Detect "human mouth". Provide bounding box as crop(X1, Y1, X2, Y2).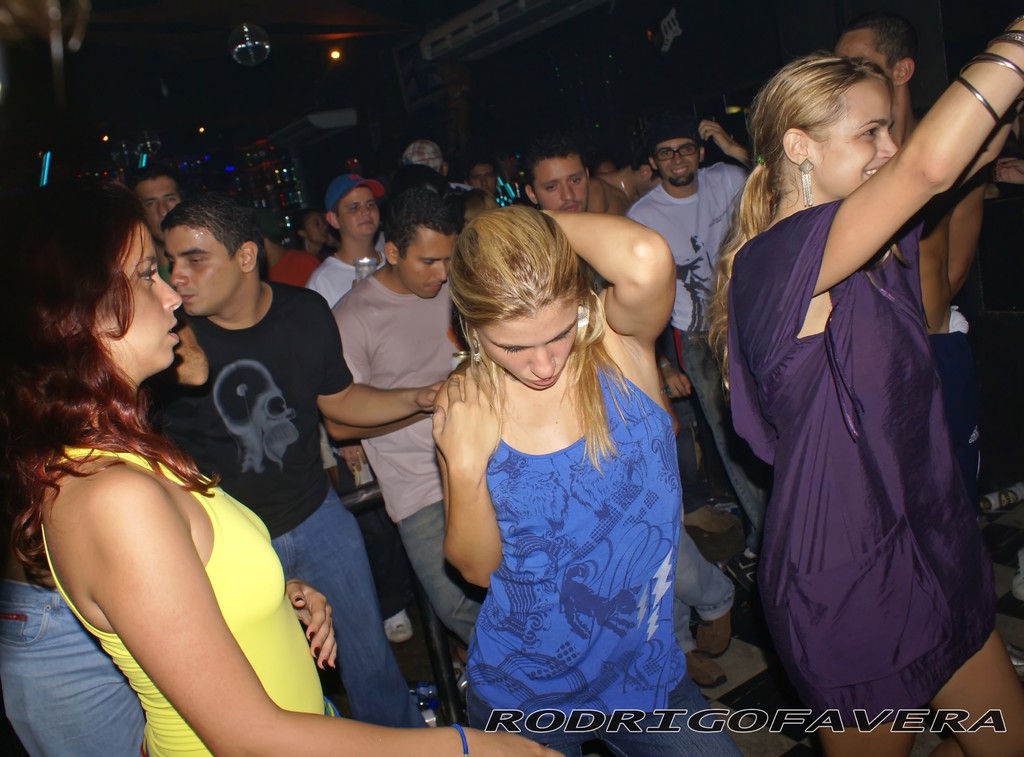
crop(427, 278, 445, 294).
